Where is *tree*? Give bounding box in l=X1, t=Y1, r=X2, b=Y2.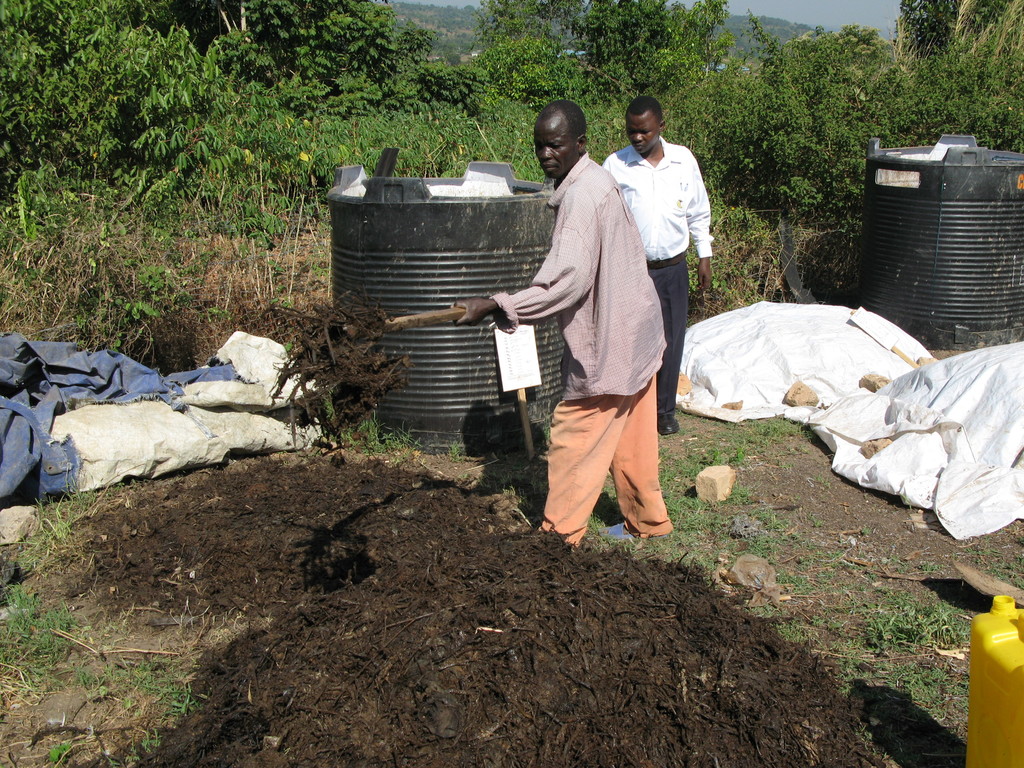
l=555, t=0, r=727, b=83.
